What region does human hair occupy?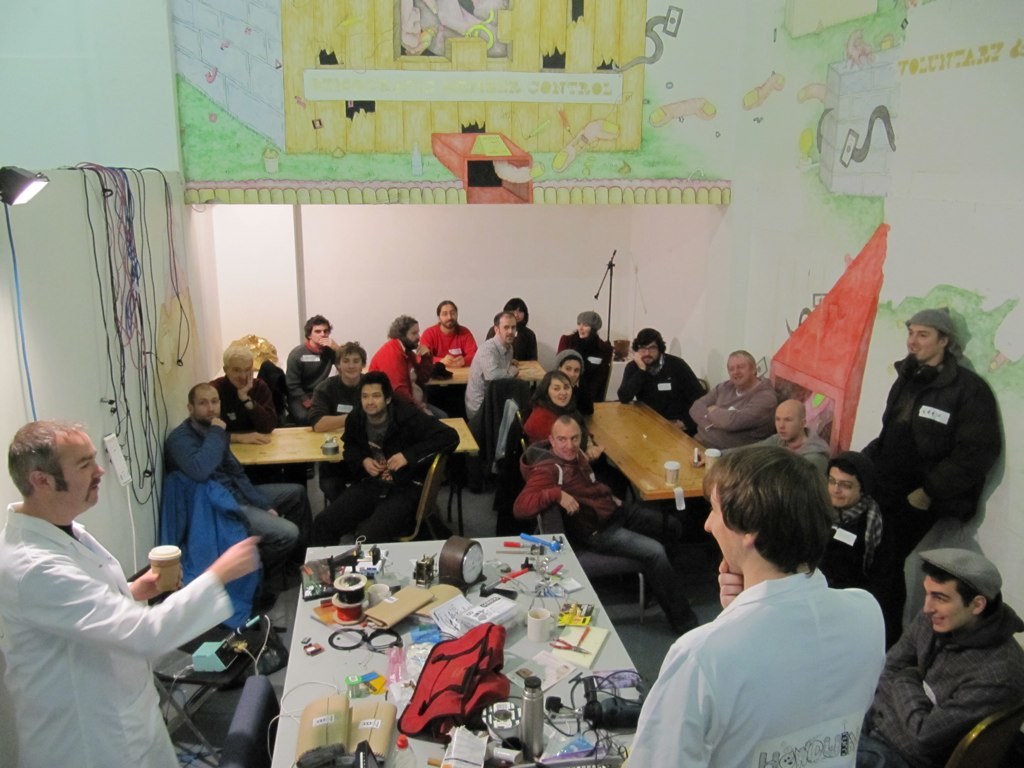
region(570, 320, 598, 338).
